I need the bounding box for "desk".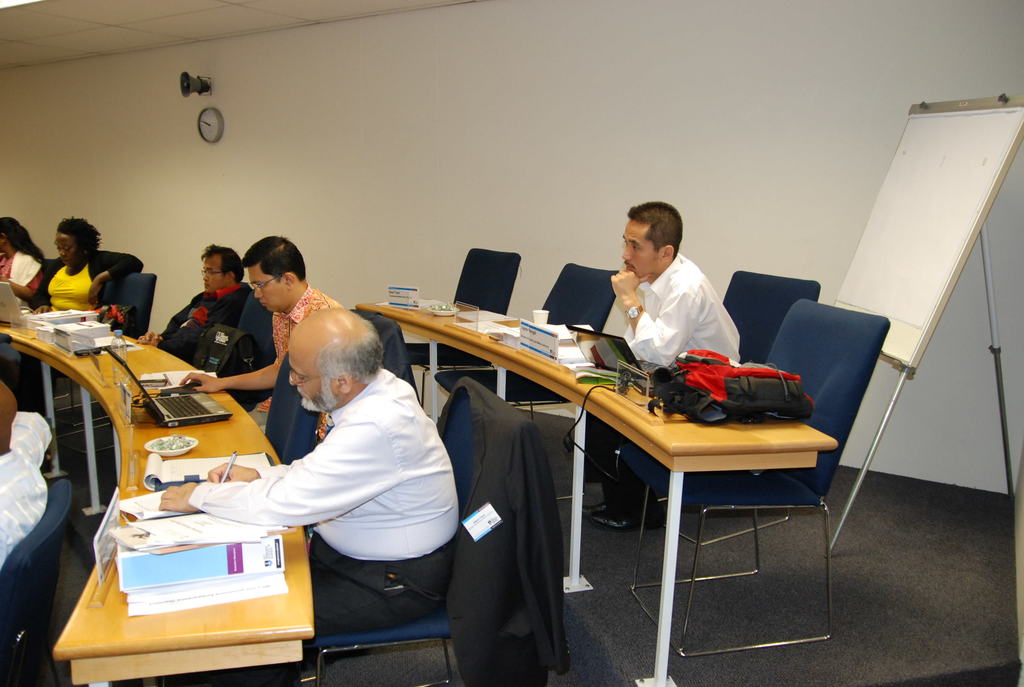
Here it is: bbox=(355, 296, 836, 686).
